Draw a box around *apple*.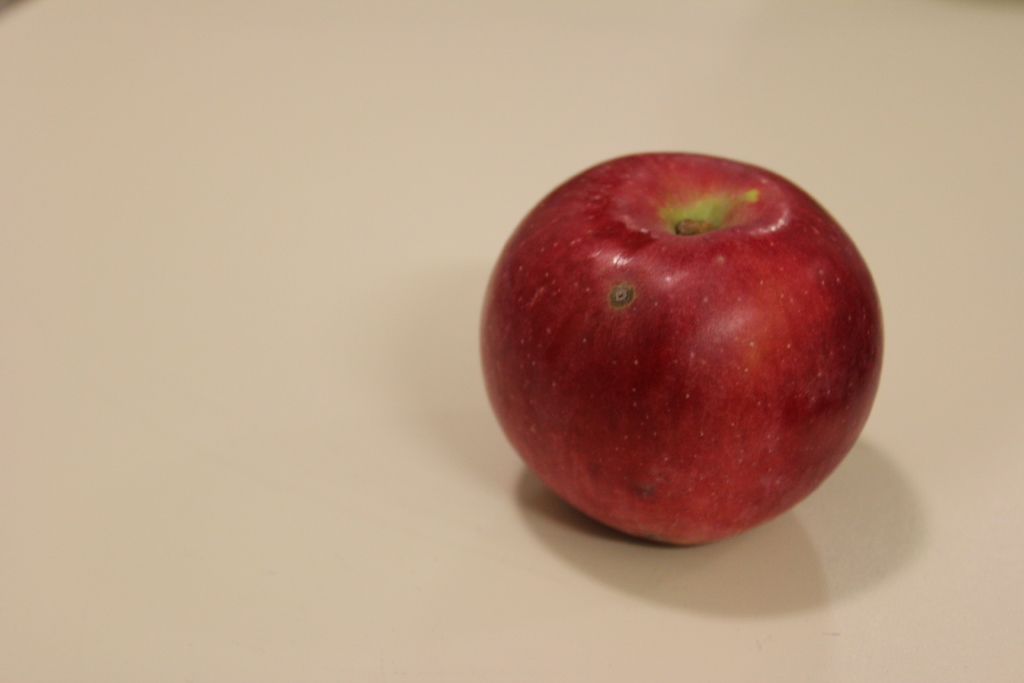
select_region(478, 150, 884, 548).
